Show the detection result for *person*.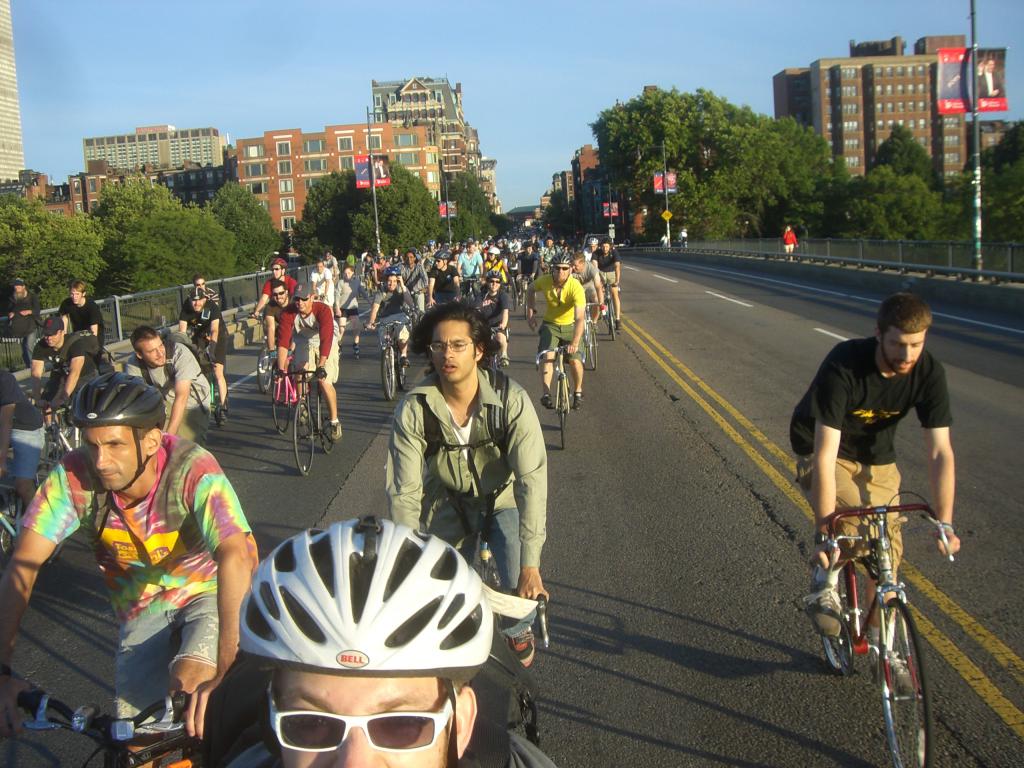
detection(312, 256, 333, 307).
